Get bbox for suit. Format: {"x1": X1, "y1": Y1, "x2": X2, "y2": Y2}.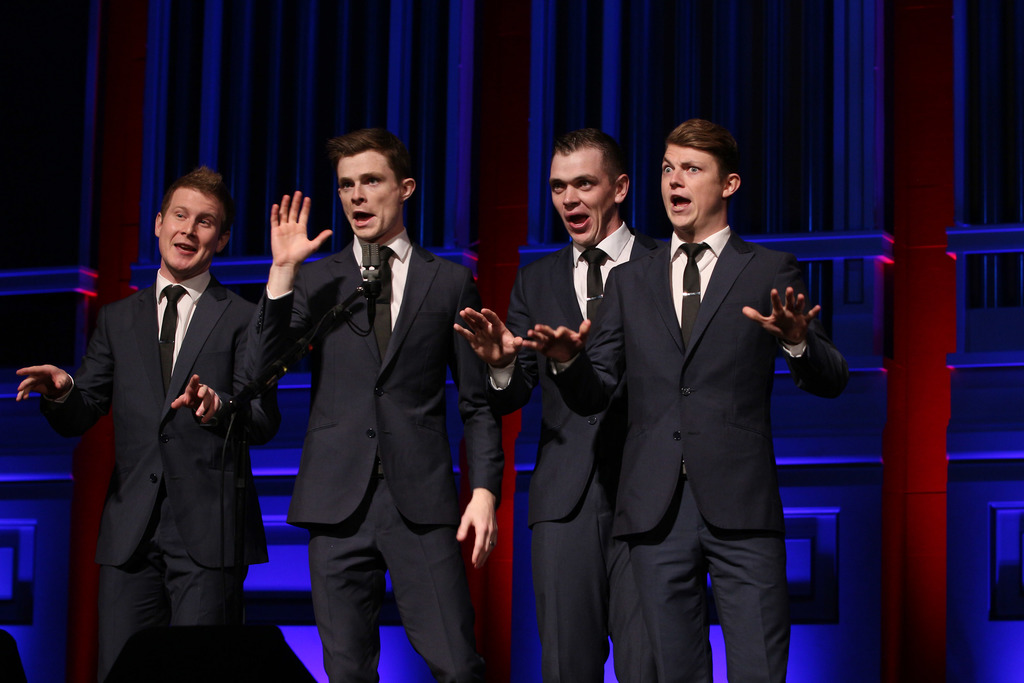
{"x1": 485, "y1": 219, "x2": 662, "y2": 682}.
